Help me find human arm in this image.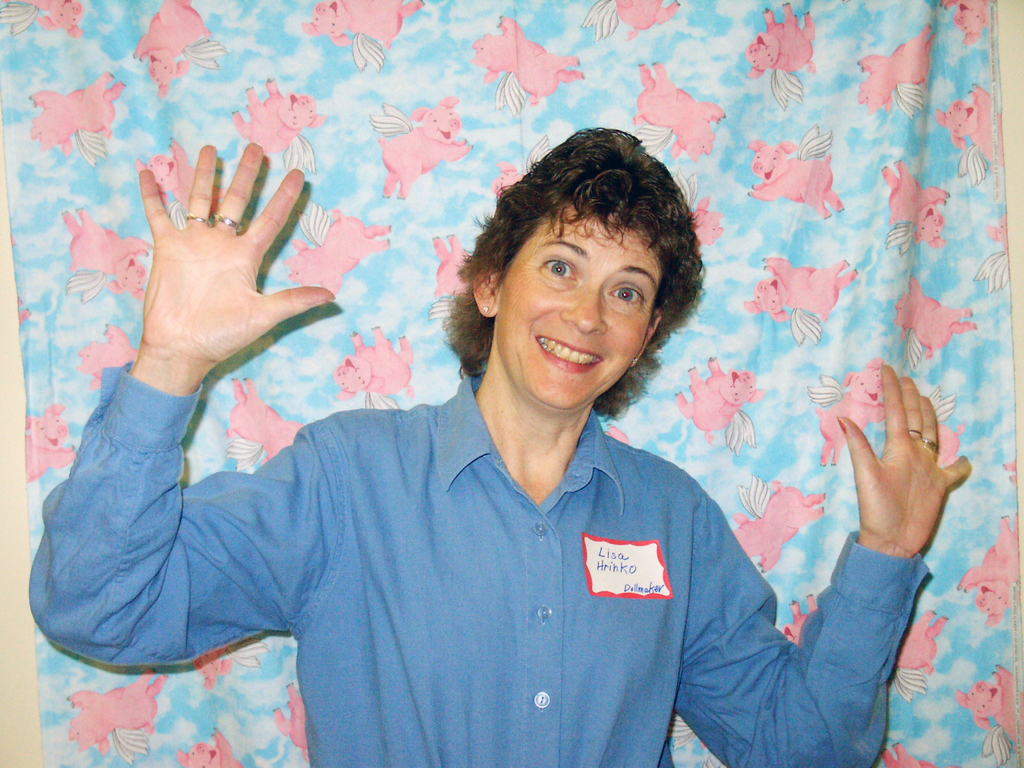
Found it: region(648, 348, 972, 761).
